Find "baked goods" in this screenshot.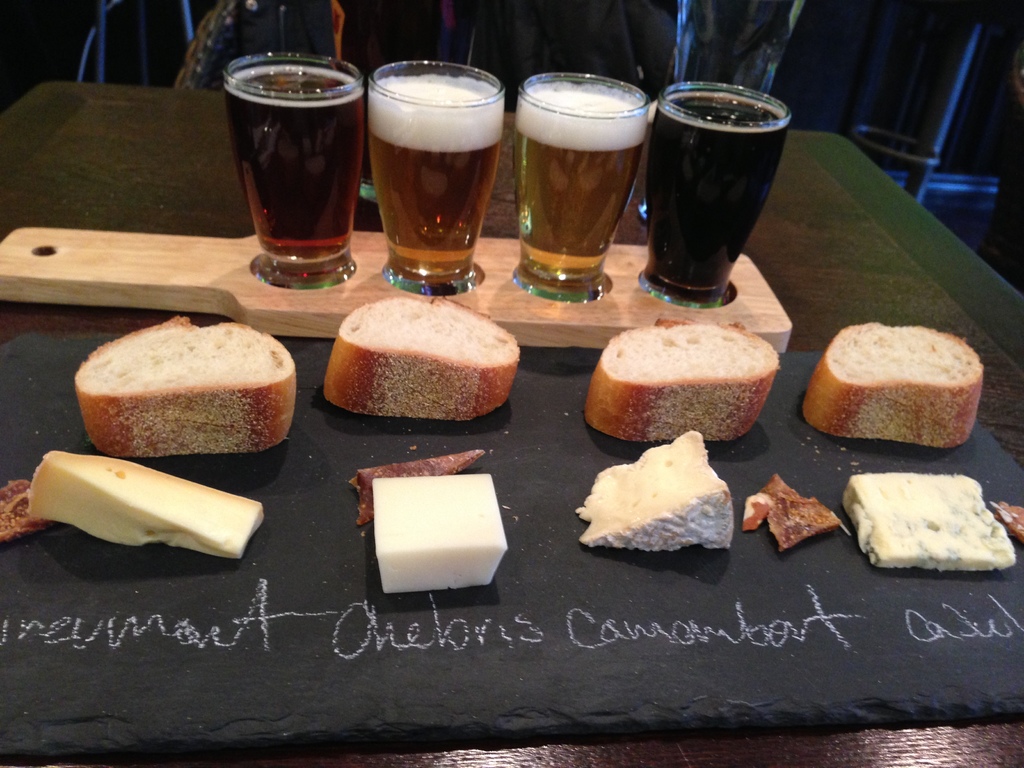
The bounding box for "baked goods" is box(742, 470, 841, 550).
